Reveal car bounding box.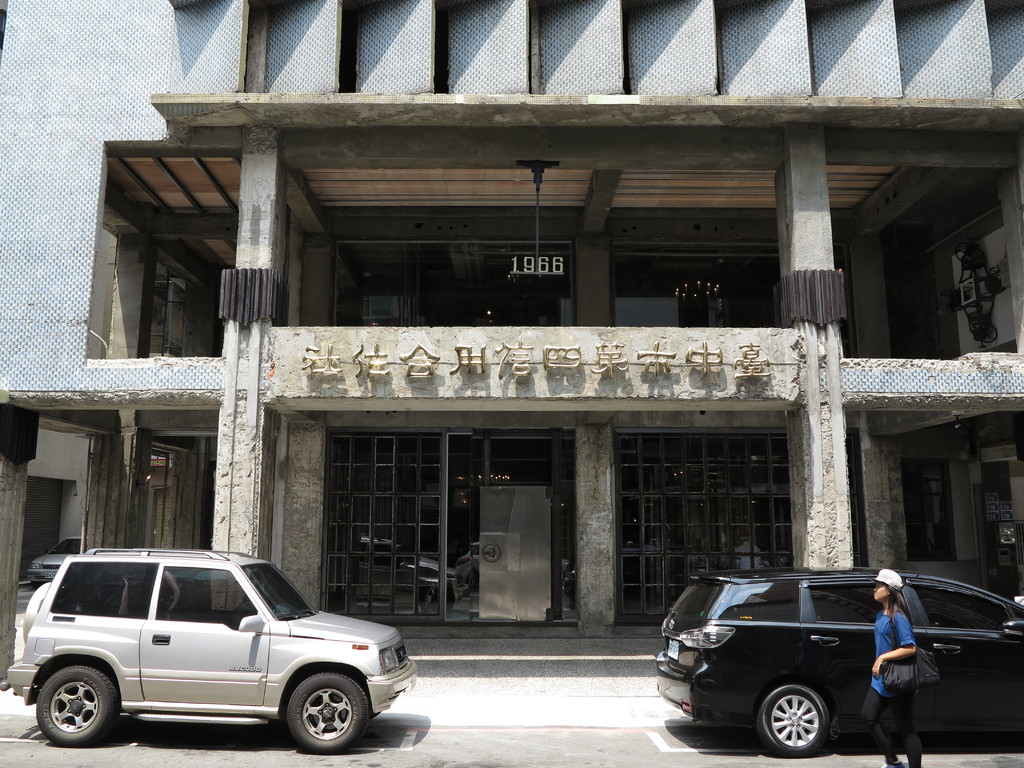
Revealed: BBox(26, 533, 92, 593).
